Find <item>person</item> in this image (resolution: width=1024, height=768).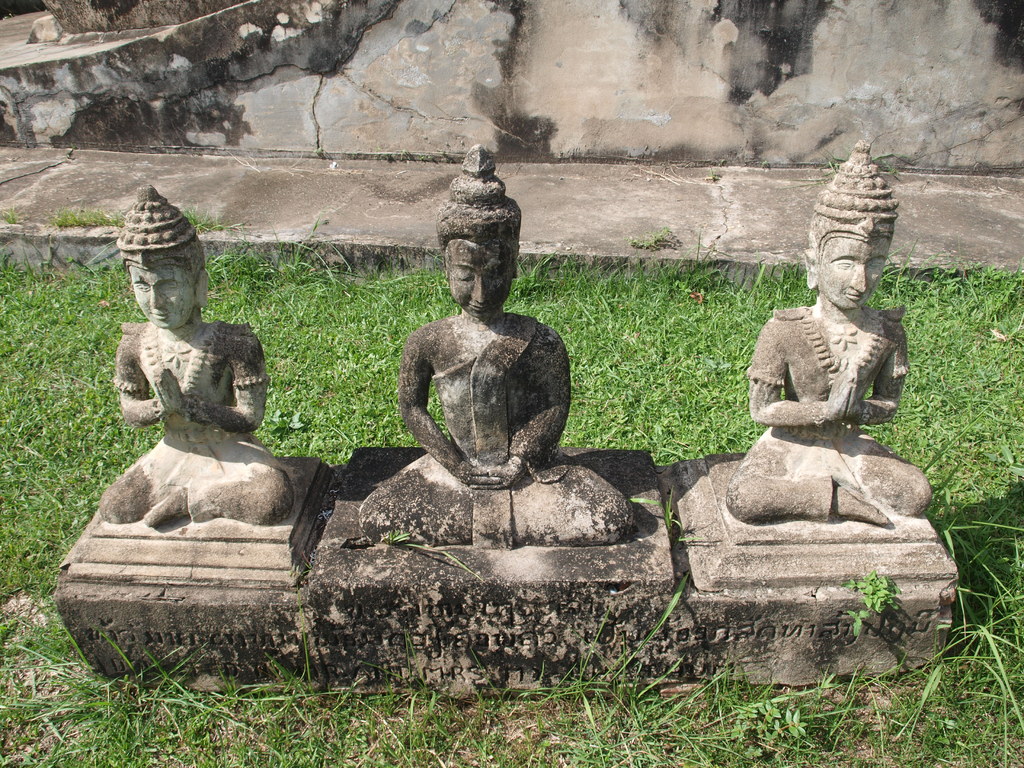
select_region(737, 141, 925, 527).
